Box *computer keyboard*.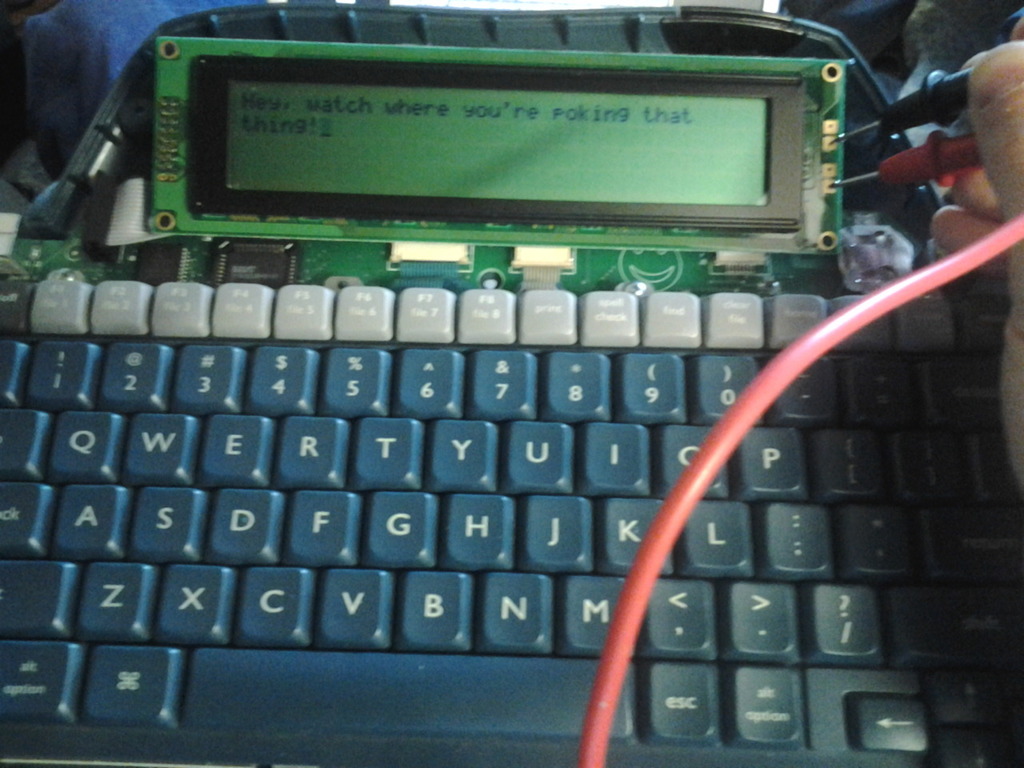
{"left": 0, "top": 268, "right": 1023, "bottom": 767}.
